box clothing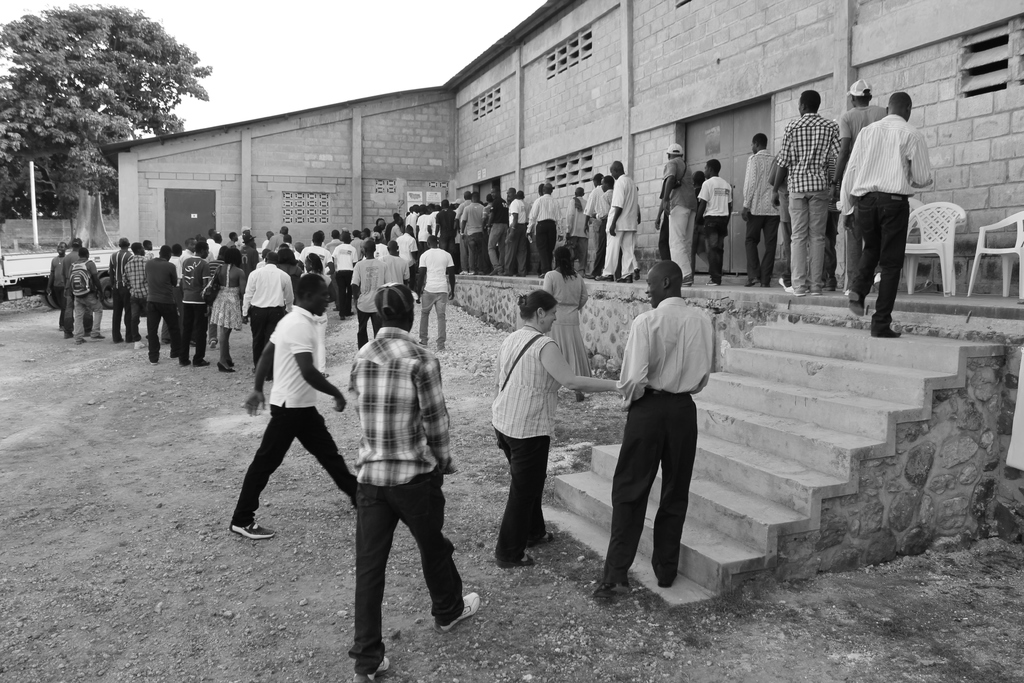
box=[601, 174, 636, 279]
